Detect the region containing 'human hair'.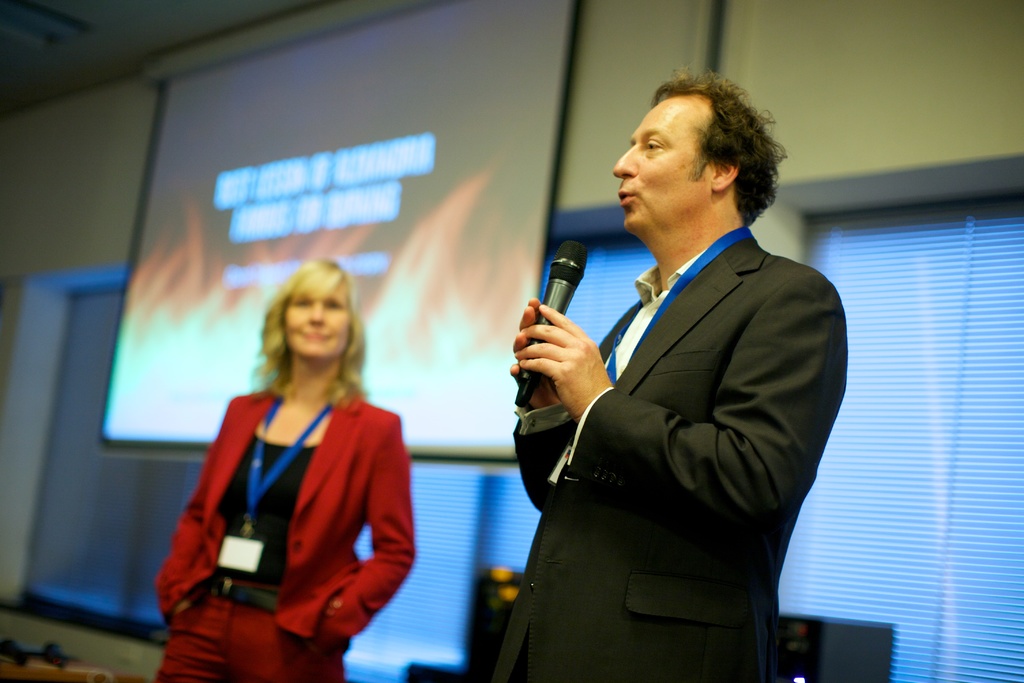
(x1=651, y1=64, x2=789, y2=226).
